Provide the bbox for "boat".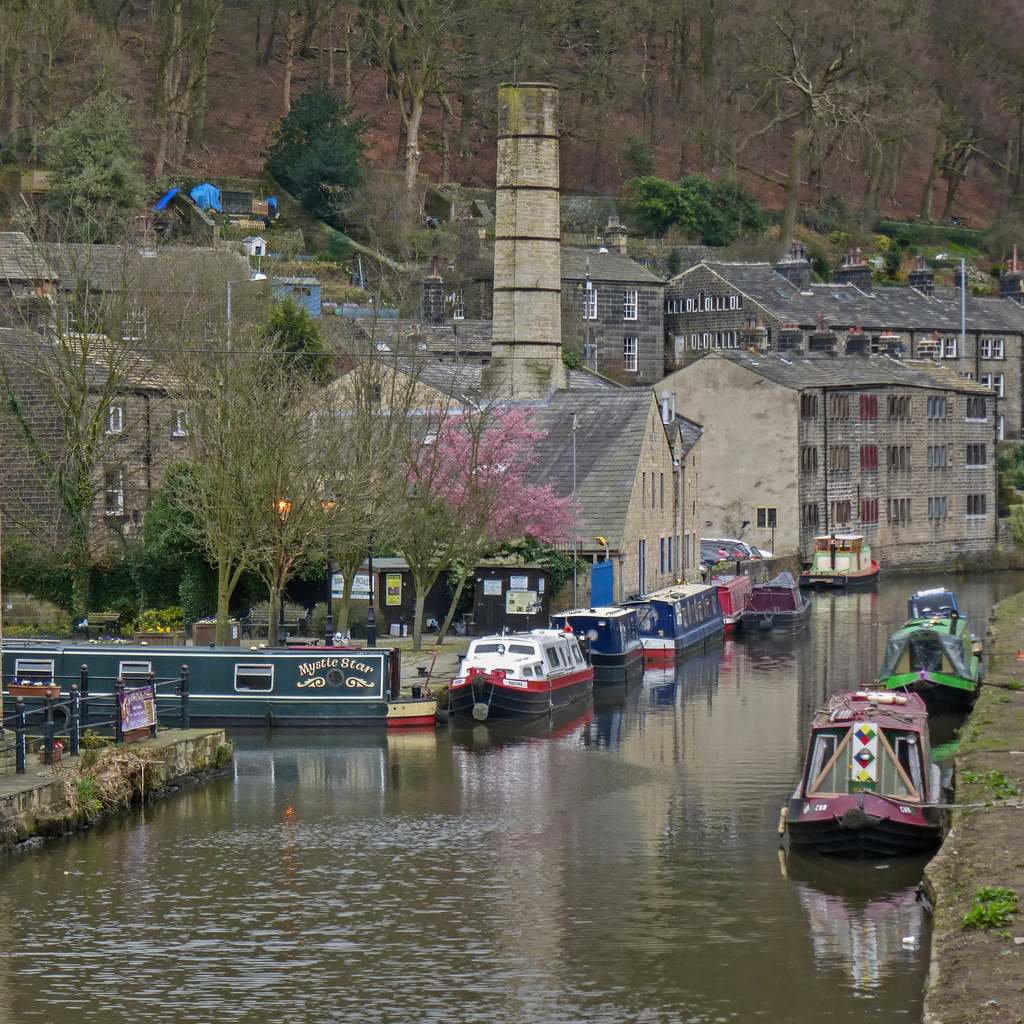
{"left": 798, "top": 667, "right": 981, "bottom": 865}.
